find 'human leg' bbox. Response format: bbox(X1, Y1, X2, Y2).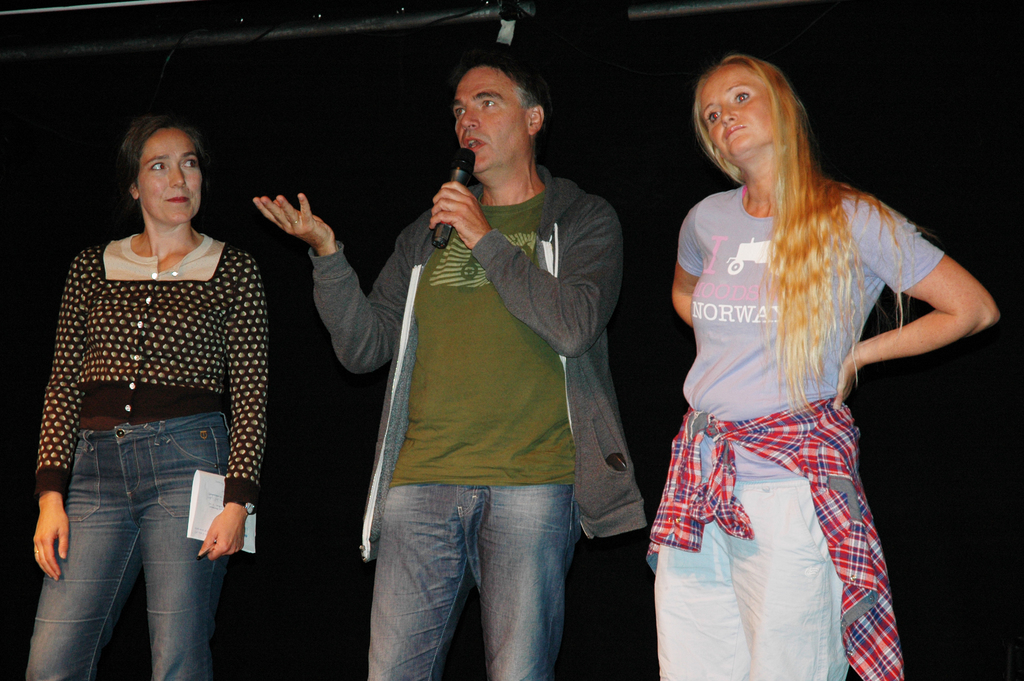
bbox(367, 470, 499, 680).
